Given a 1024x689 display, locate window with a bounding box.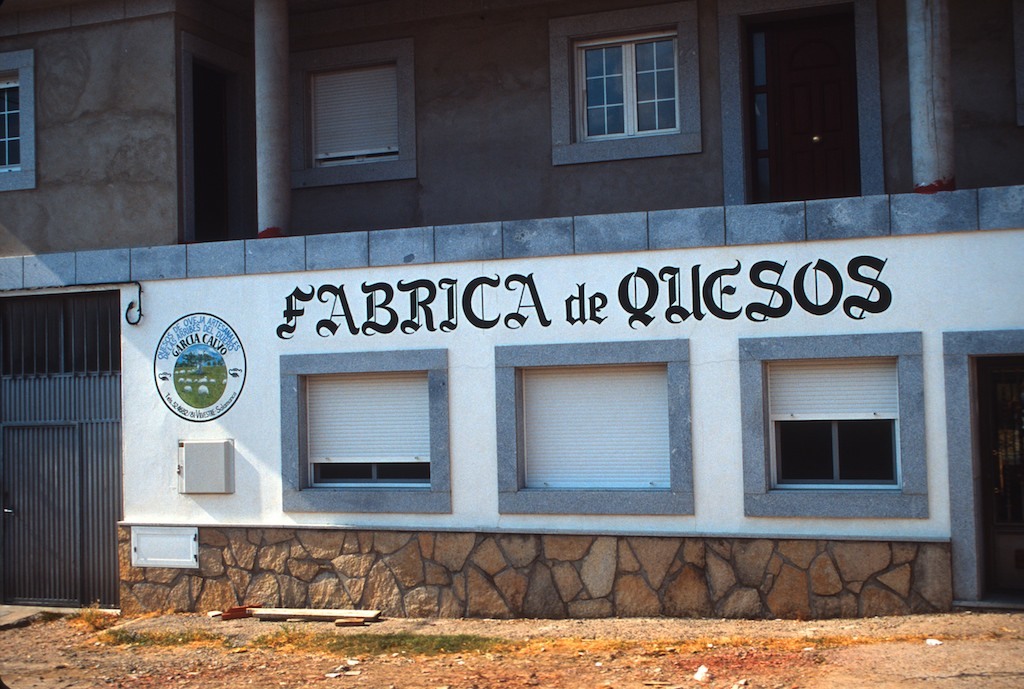
Located: select_region(521, 365, 668, 489).
